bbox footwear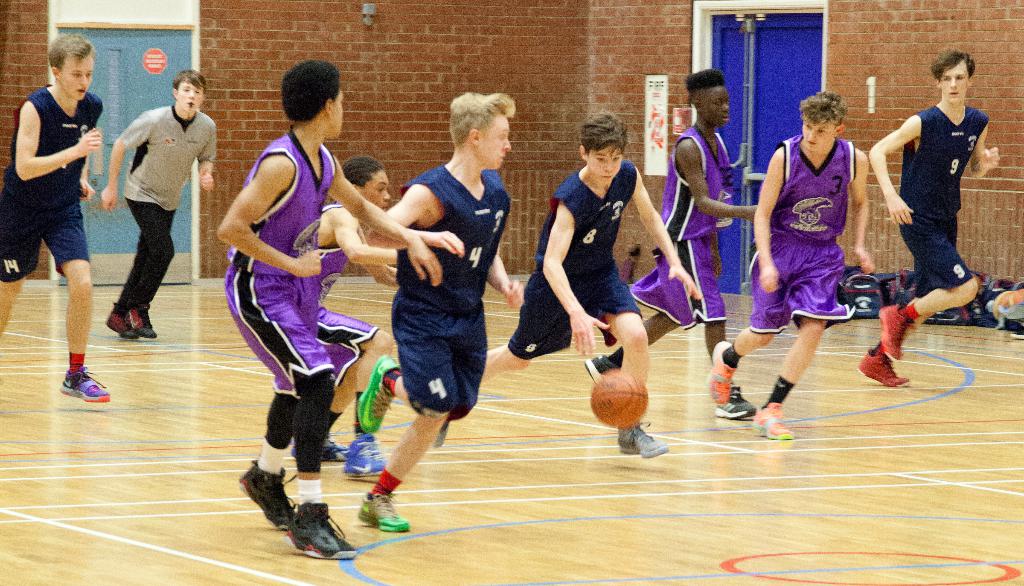
rect(46, 359, 100, 412)
